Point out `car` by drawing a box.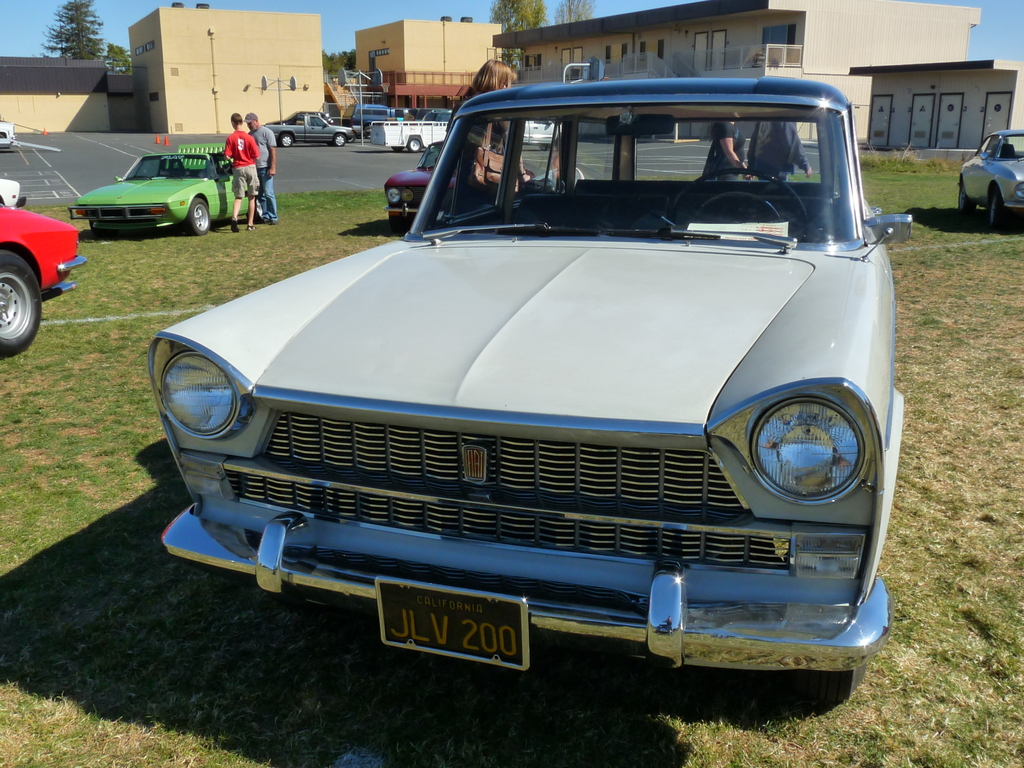
959/129/1023/228.
